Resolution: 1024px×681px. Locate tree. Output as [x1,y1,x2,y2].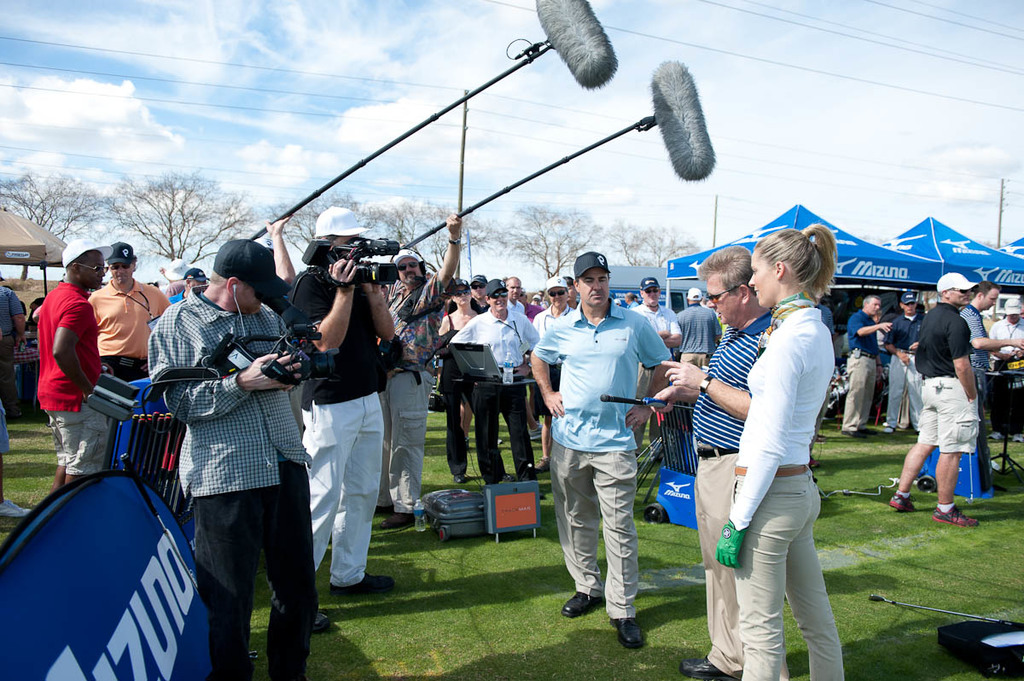
[609,229,693,276].
